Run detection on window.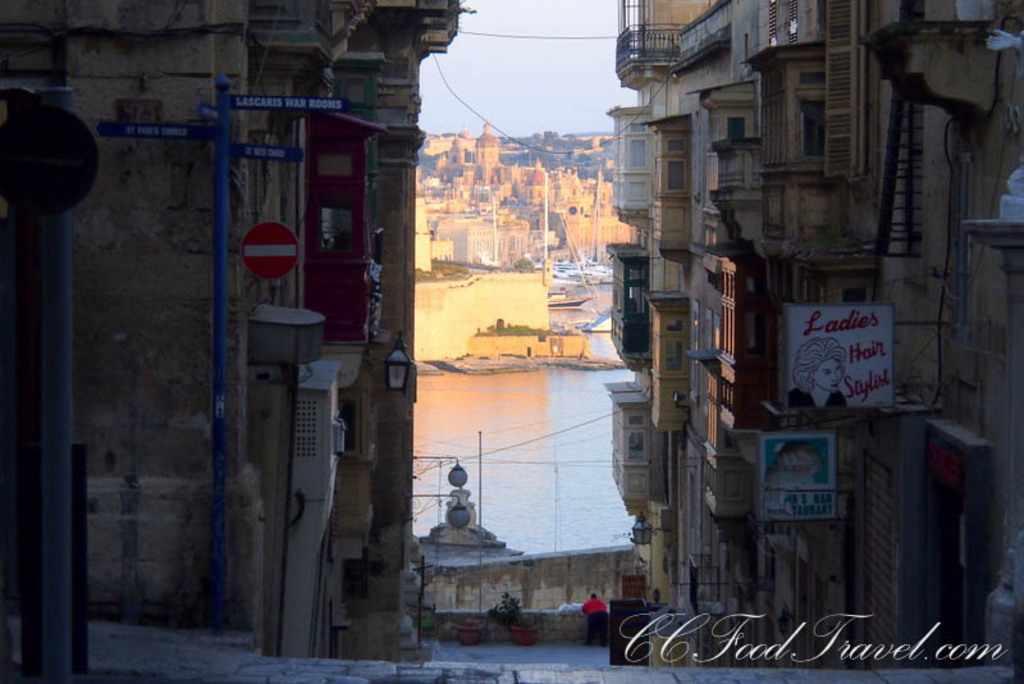
Result: x1=662 y1=336 x2=685 y2=370.
